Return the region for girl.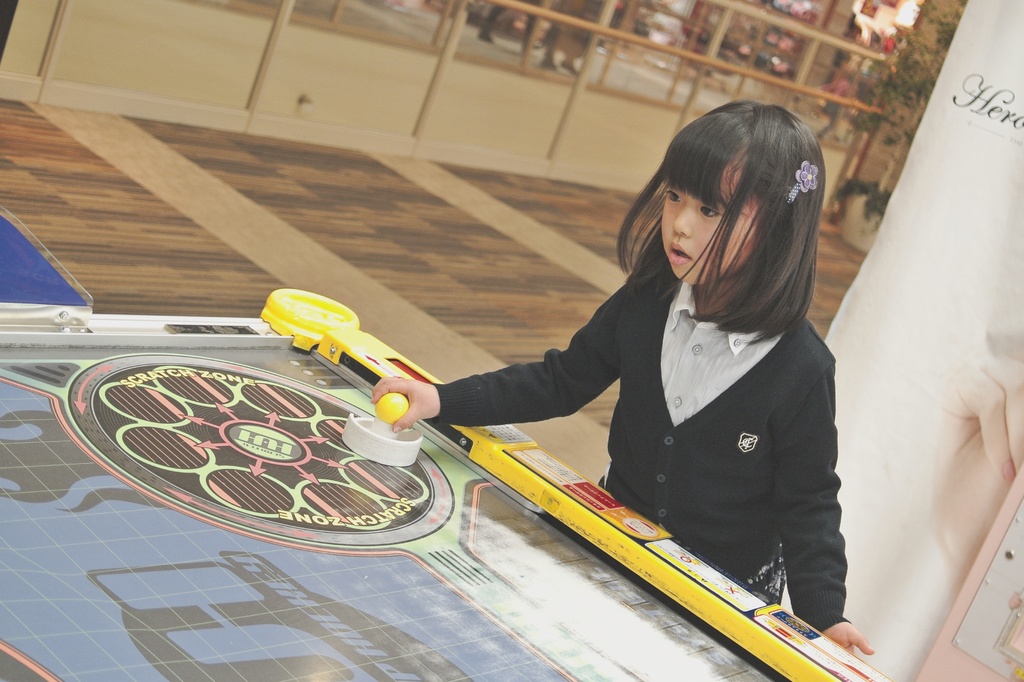
x1=366 y1=103 x2=872 y2=660.
